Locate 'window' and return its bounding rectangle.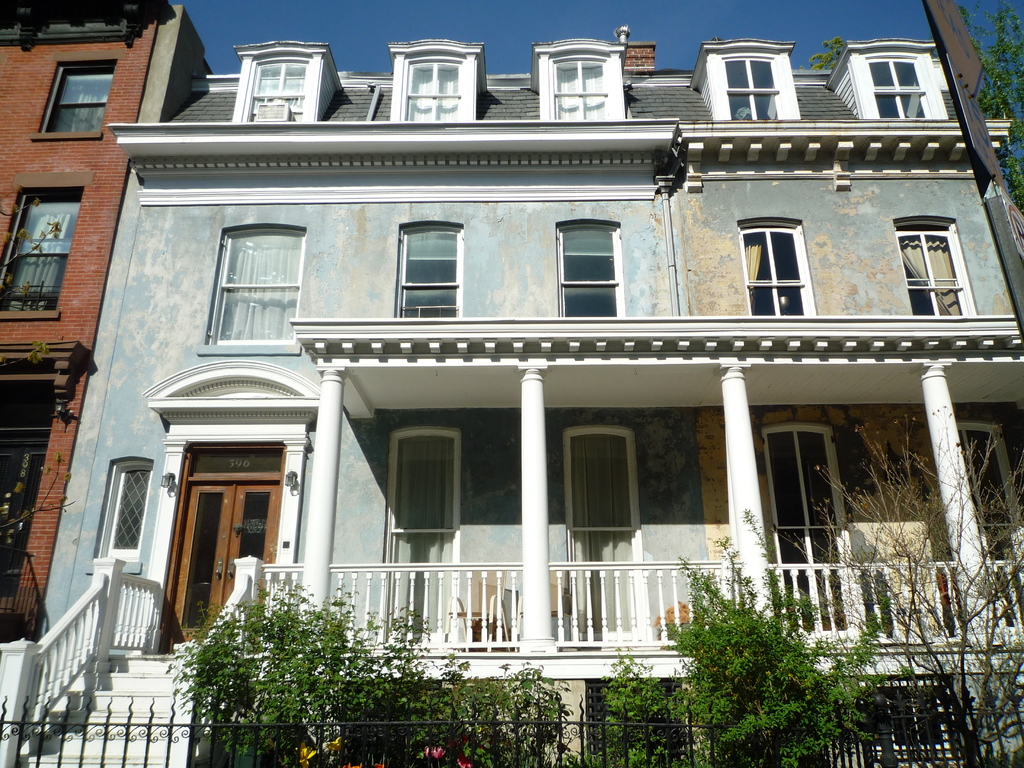
(382,224,470,335).
